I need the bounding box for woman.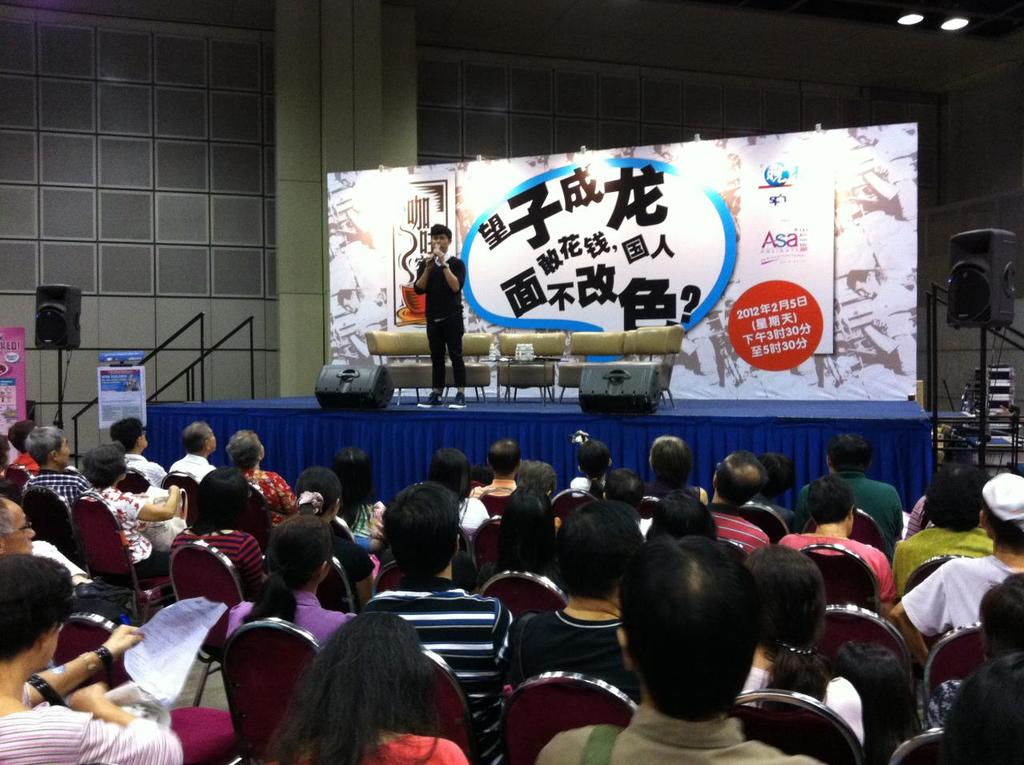
Here it is: box(0, 554, 185, 764).
